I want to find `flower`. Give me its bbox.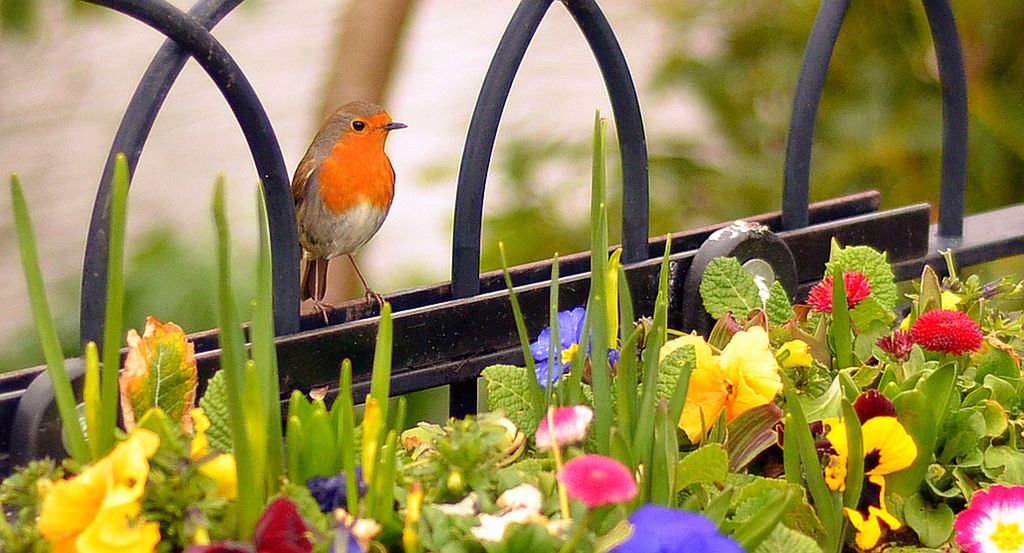
530, 297, 618, 390.
